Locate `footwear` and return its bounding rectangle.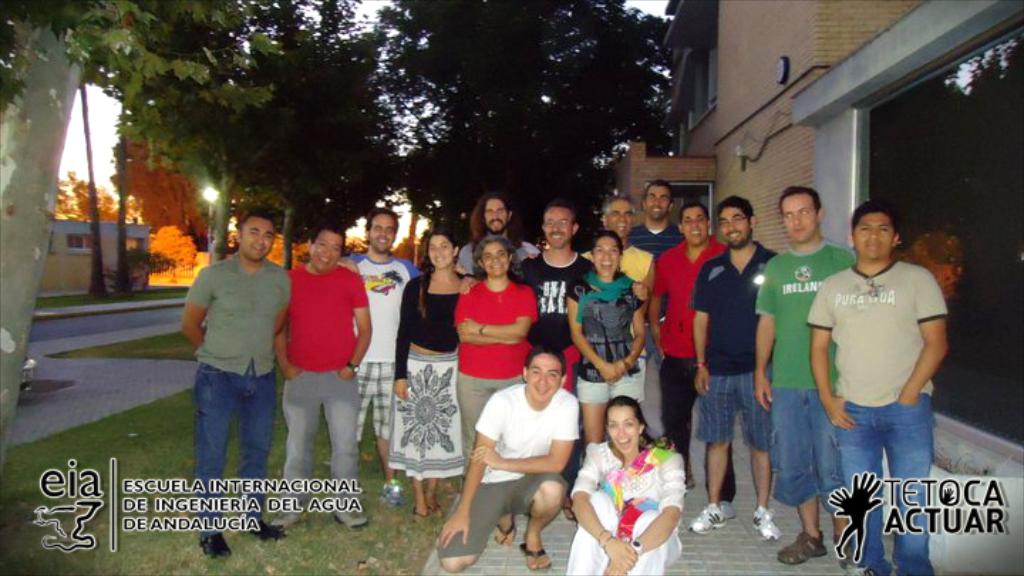
196,526,233,560.
